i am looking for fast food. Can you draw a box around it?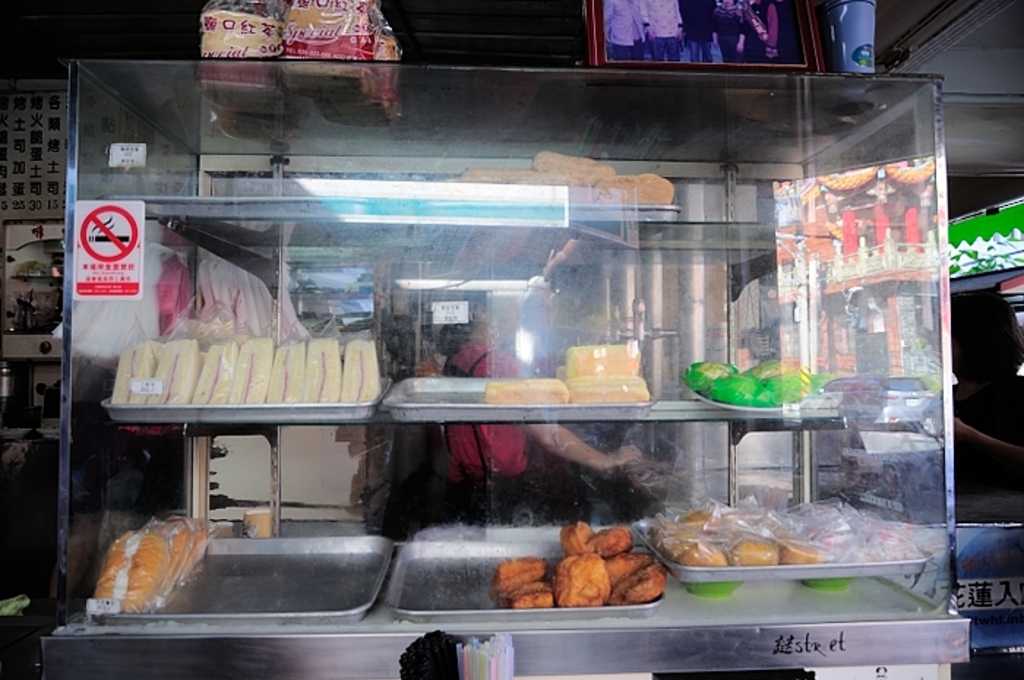
Sure, the bounding box is pyautogui.locateOnScreen(509, 585, 550, 613).
